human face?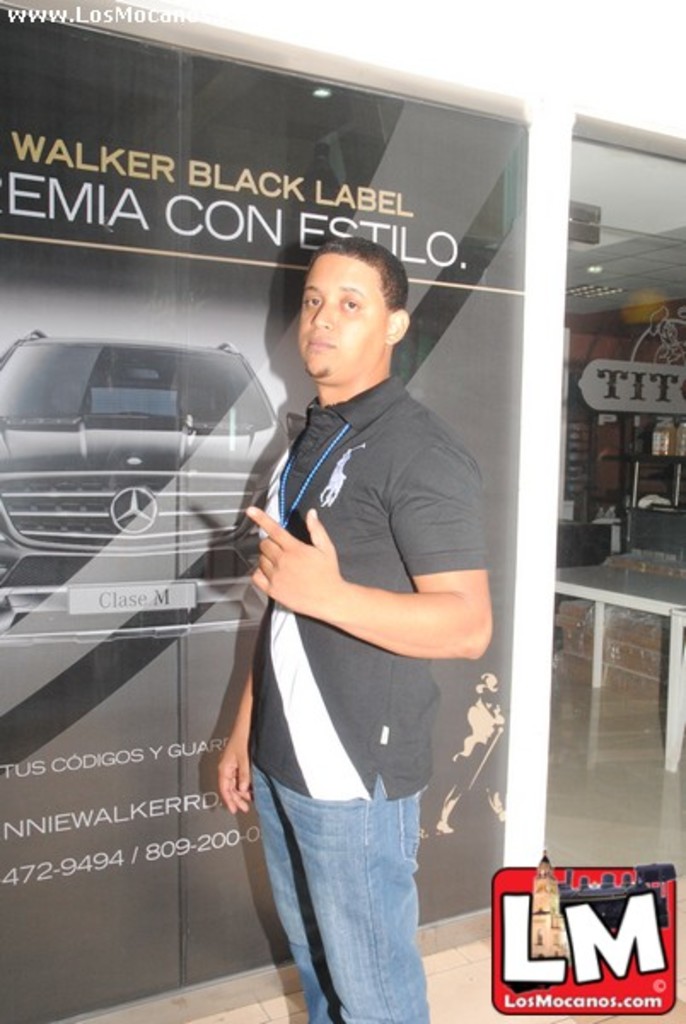
<box>300,251,389,384</box>
